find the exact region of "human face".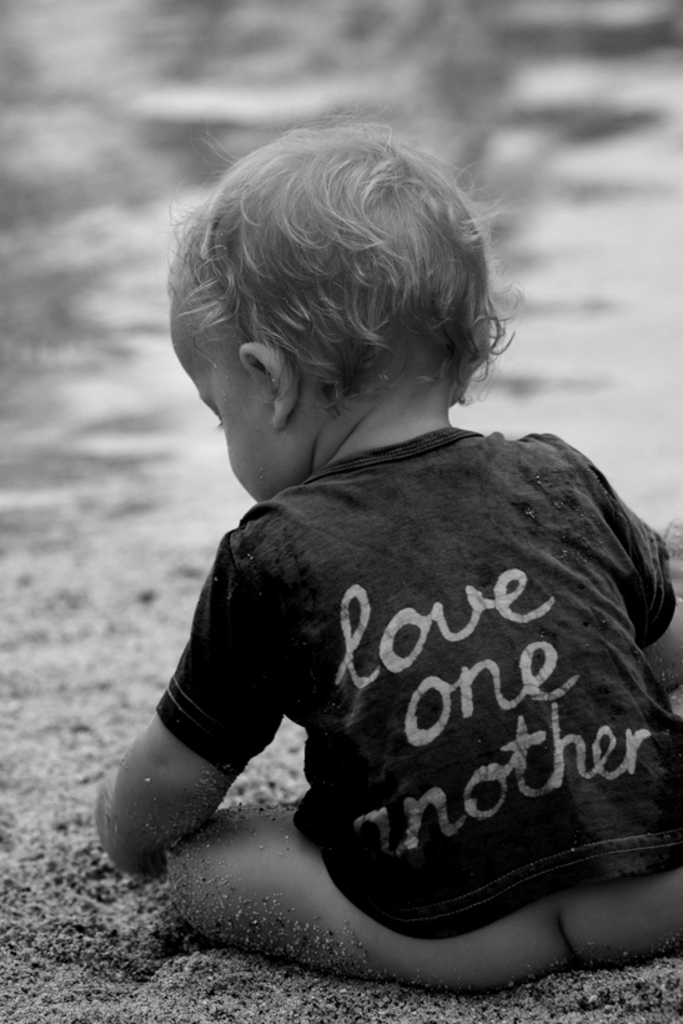
Exact region: detection(165, 290, 278, 500).
